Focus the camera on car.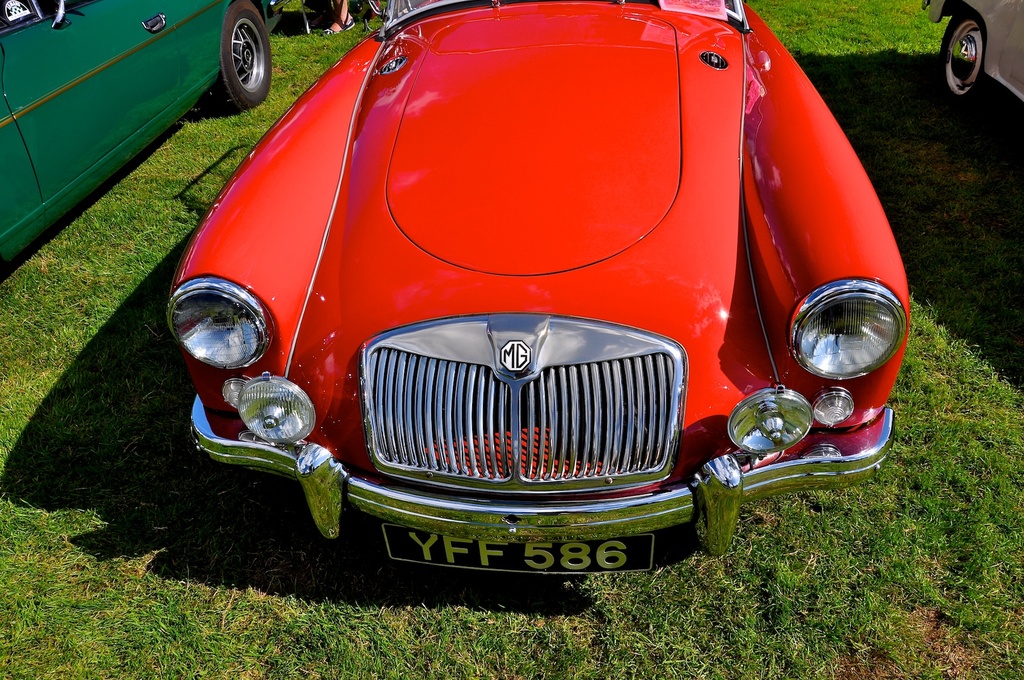
Focus region: crop(160, 0, 913, 587).
